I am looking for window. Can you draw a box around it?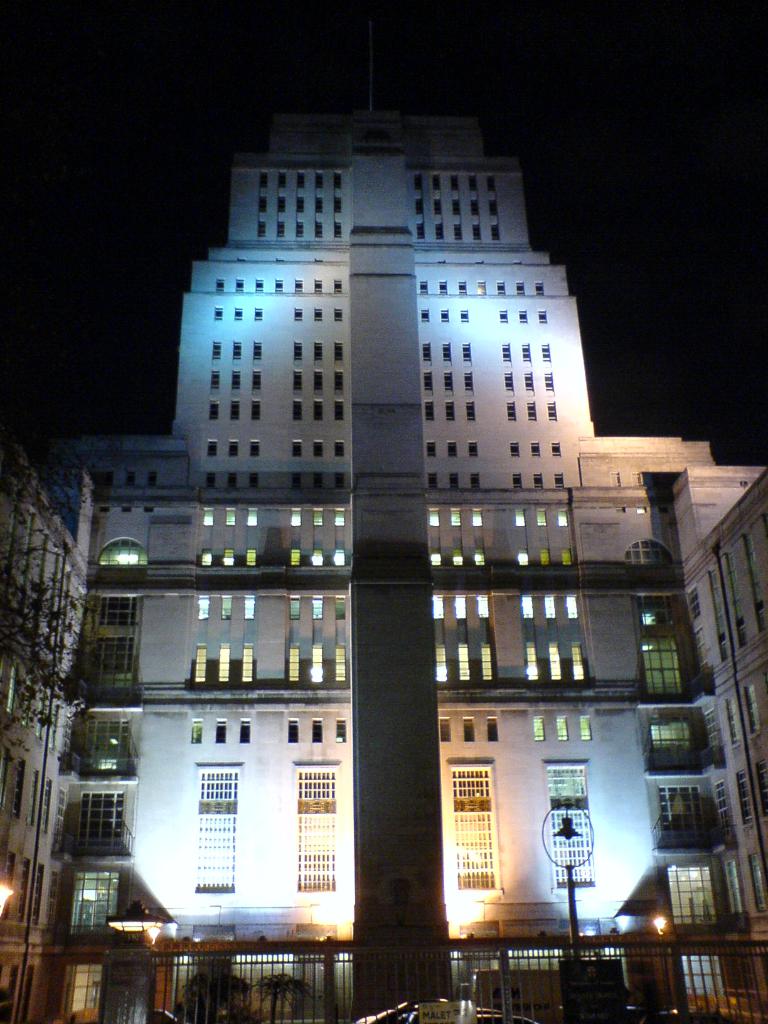
Sure, the bounding box is box=[221, 548, 236, 568].
